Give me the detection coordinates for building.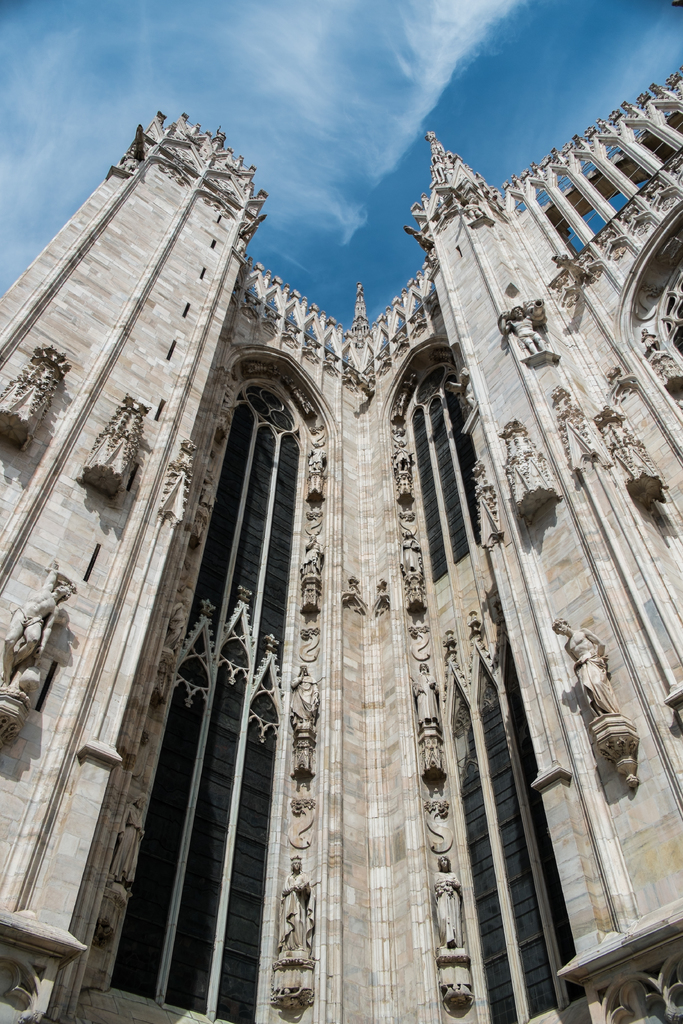
(left=0, top=68, right=682, bottom=1023).
